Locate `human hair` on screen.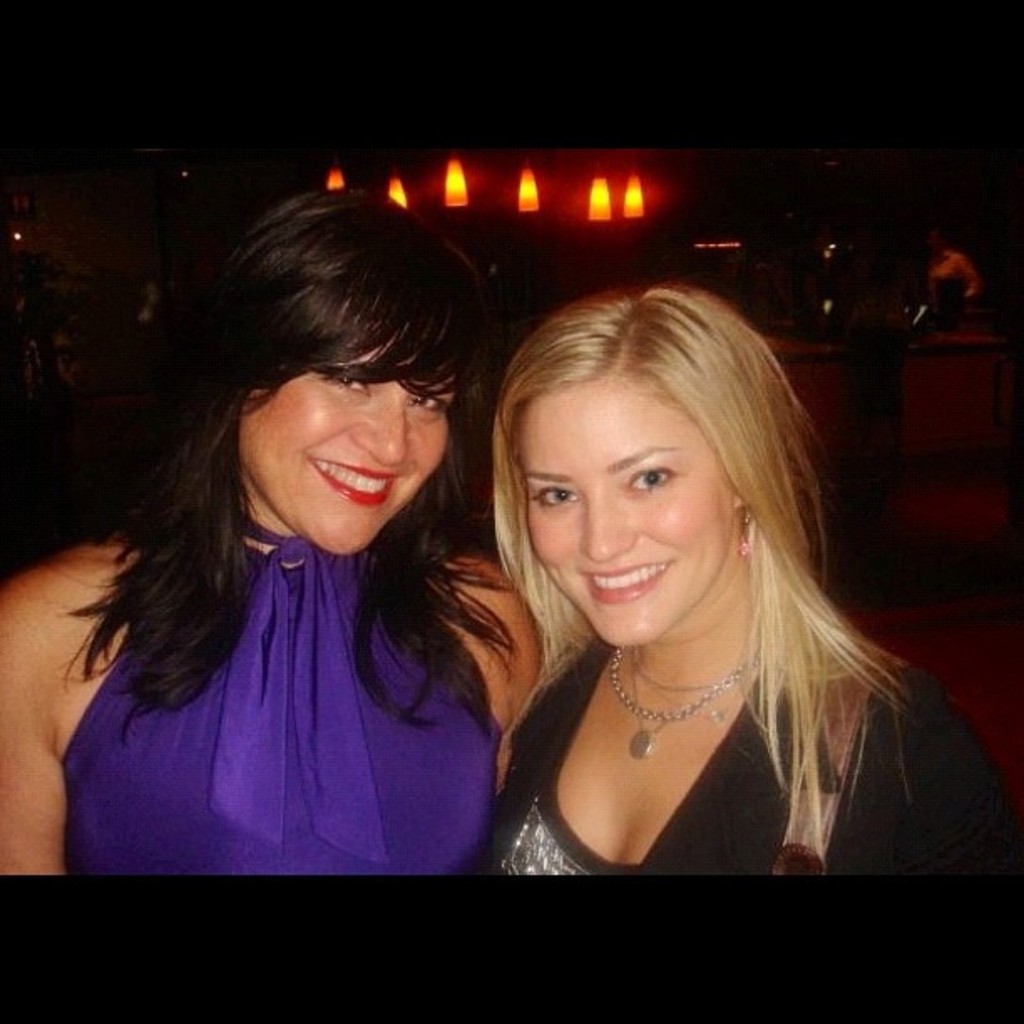
On screen at bbox=[62, 186, 520, 740].
